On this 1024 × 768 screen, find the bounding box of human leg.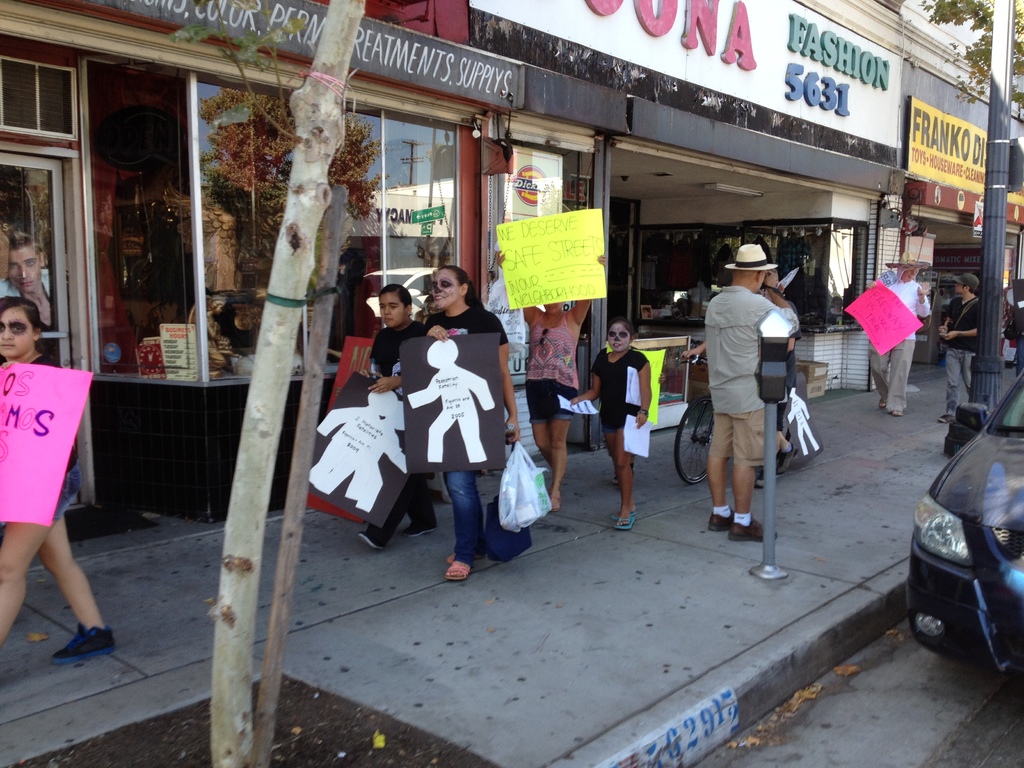
Bounding box: box(0, 470, 113, 663).
